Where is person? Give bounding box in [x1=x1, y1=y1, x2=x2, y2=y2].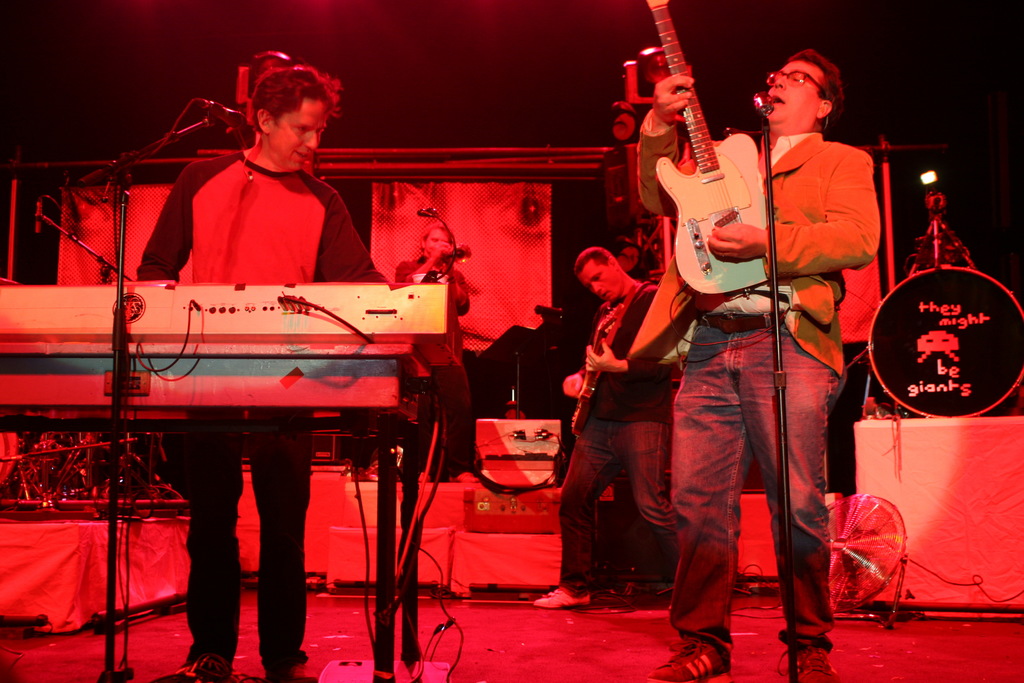
[x1=642, y1=3, x2=866, y2=644].
